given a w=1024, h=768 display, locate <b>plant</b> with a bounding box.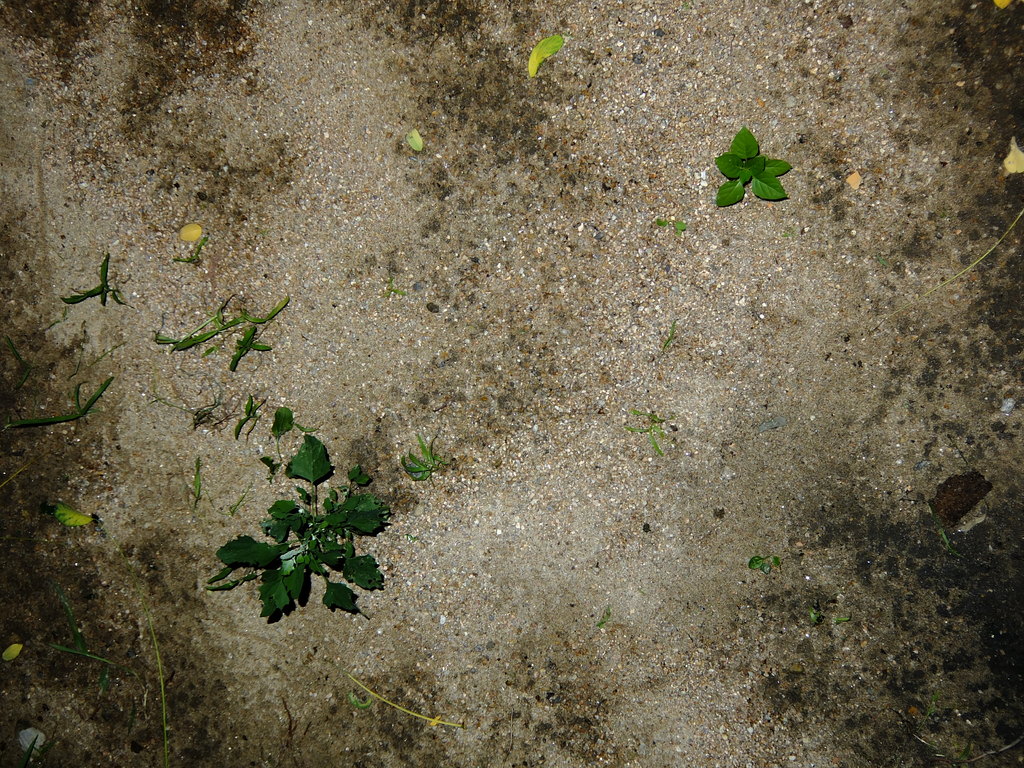
Located: <bbox>174, 238, 202, 269</bbox>.
